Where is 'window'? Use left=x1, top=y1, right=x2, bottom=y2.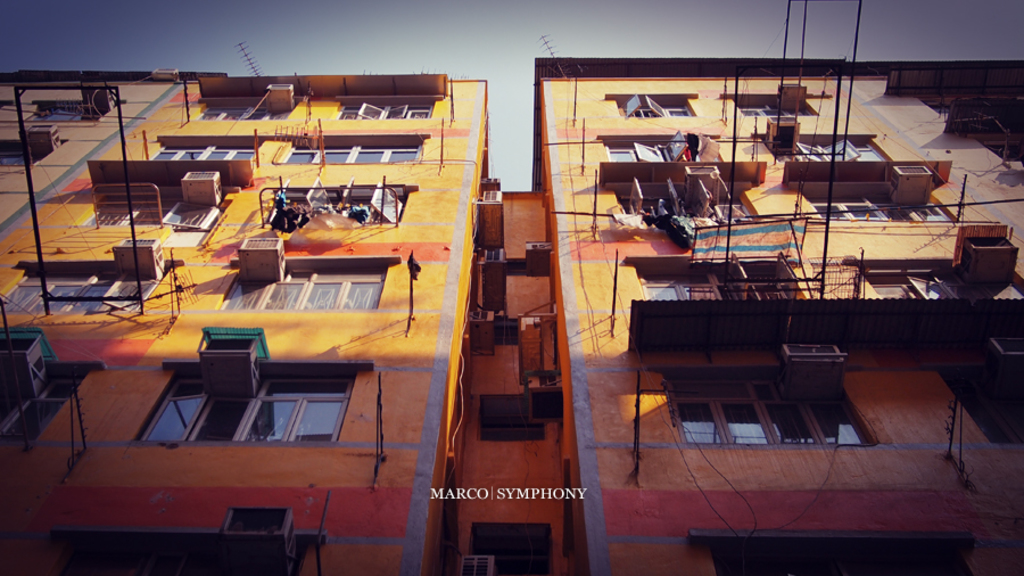
left=605, top=139, right=722, bottom=162.
